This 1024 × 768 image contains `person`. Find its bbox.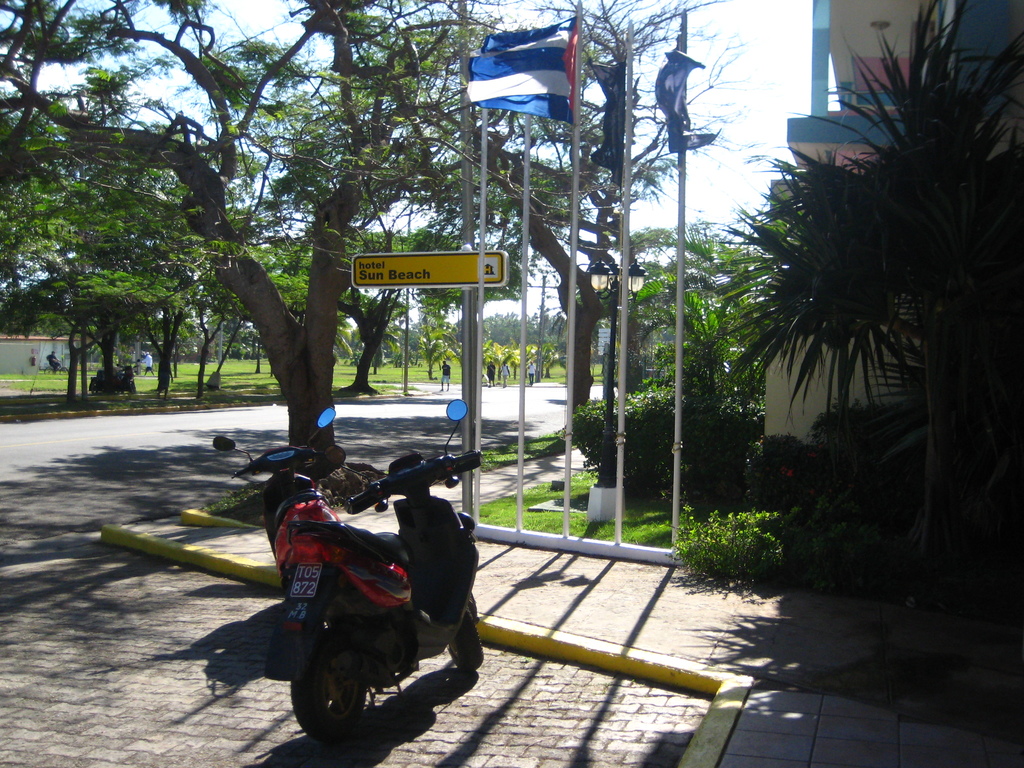
bbox=[525, 360, 538, 384].
